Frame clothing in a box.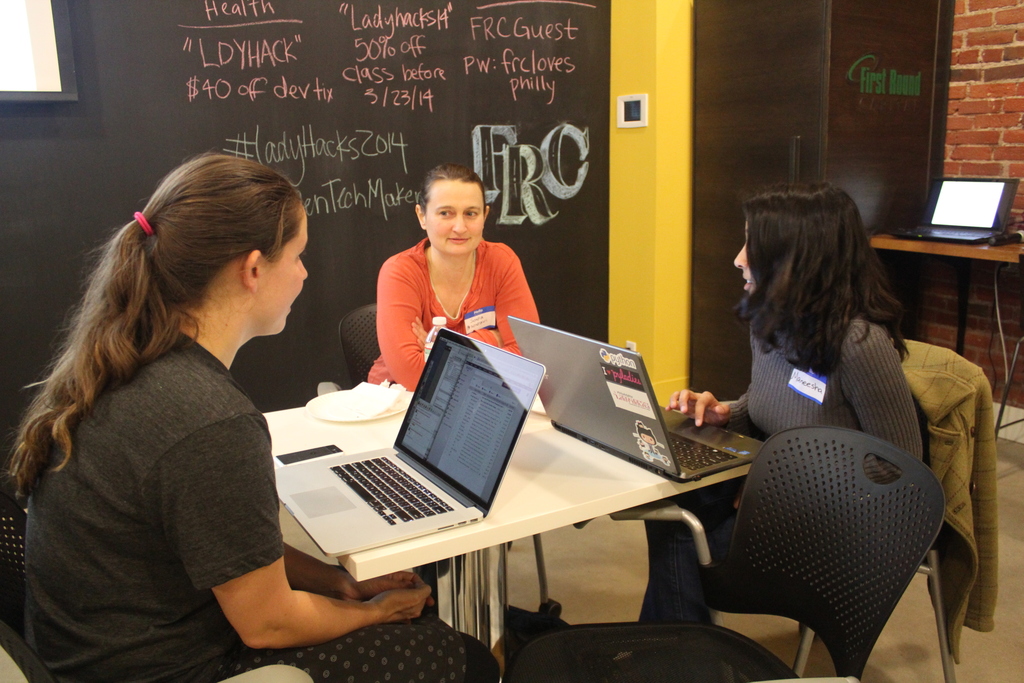
880,326,1004,673.
